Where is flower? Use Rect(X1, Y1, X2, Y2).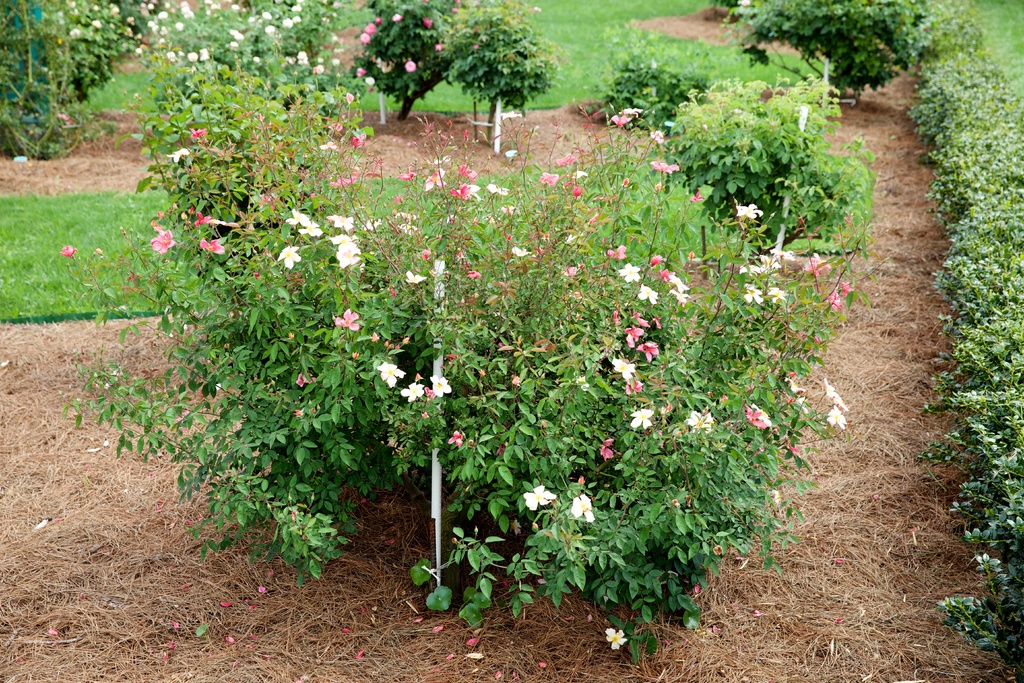
Rect(635, 340, 660, 363).
